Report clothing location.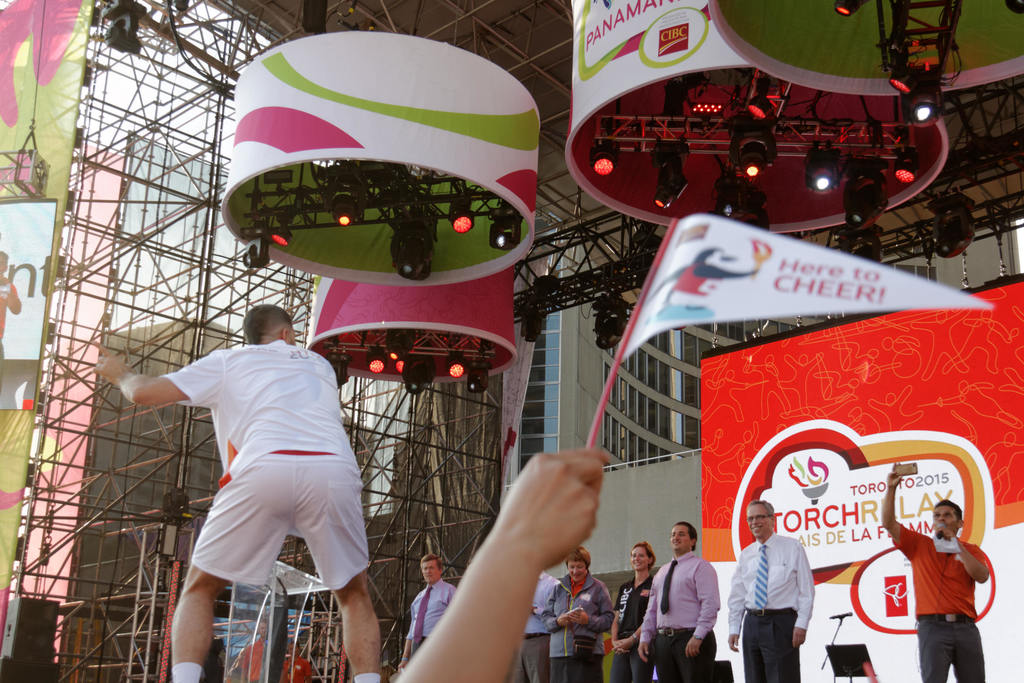
Report: (left=158, top=342, right=372, bottom=588).
